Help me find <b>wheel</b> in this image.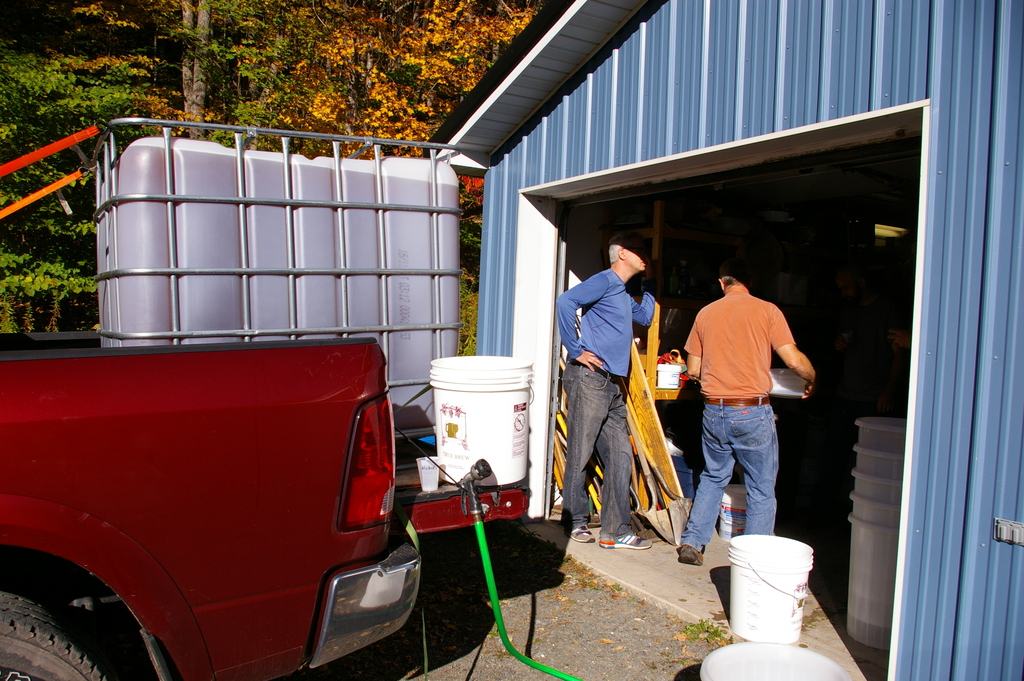
Found it: 15:543:172:669.
